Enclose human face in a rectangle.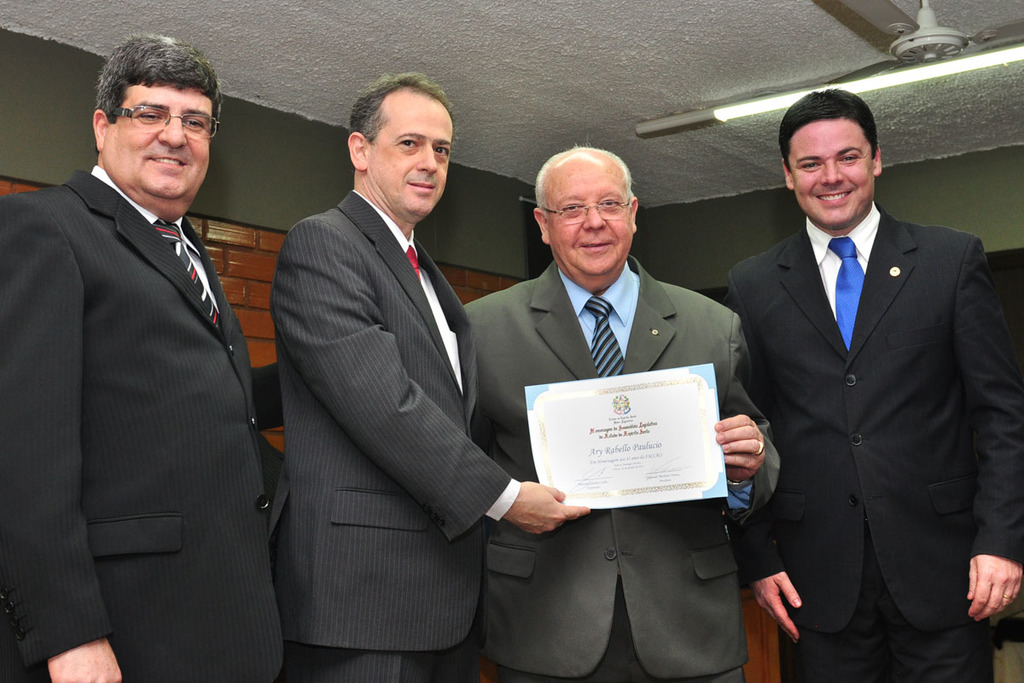
[782, 120, 873, 226].
